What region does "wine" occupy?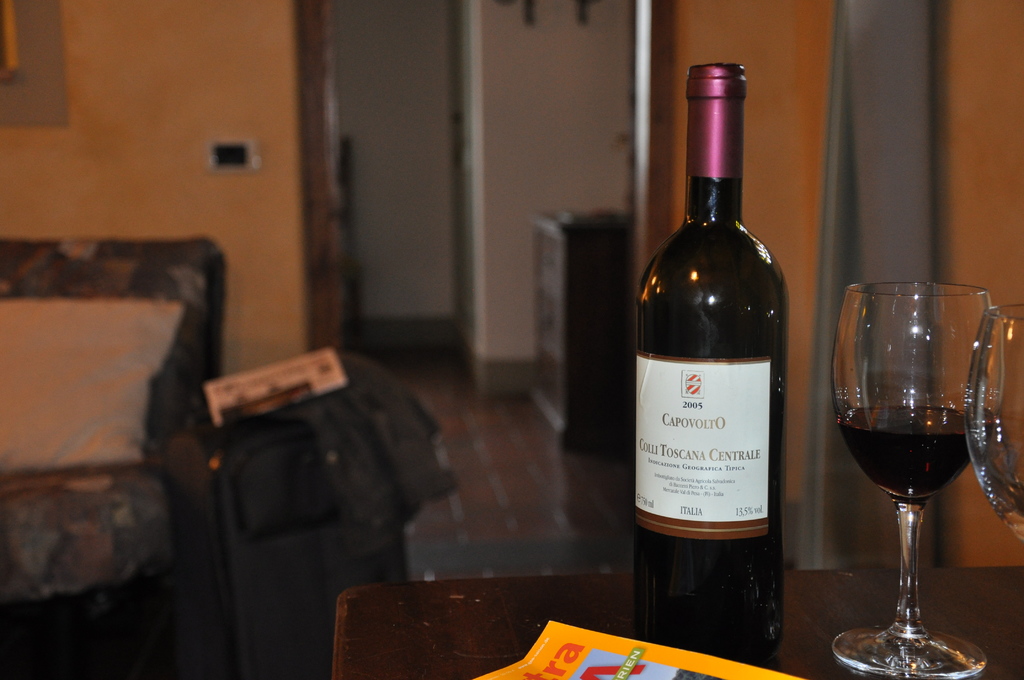
{"left": 635, "top": 62, "right": 782, "bottom": 667}.
